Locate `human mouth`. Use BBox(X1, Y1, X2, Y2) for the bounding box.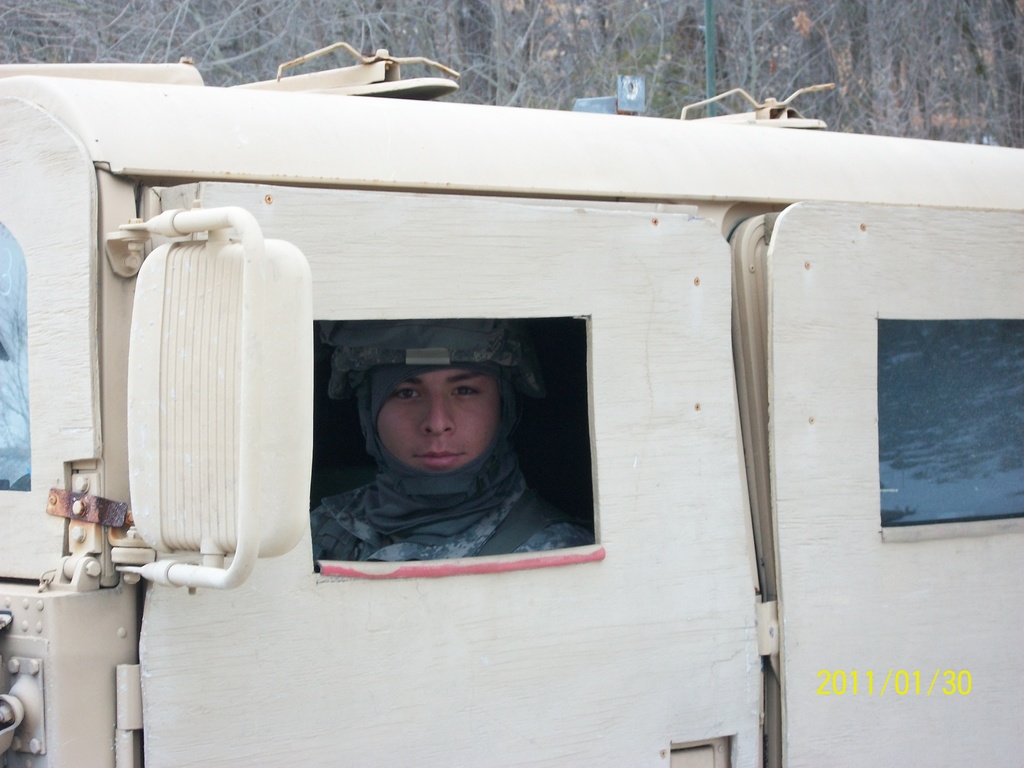
BBox(411, 452, 463, 467).
